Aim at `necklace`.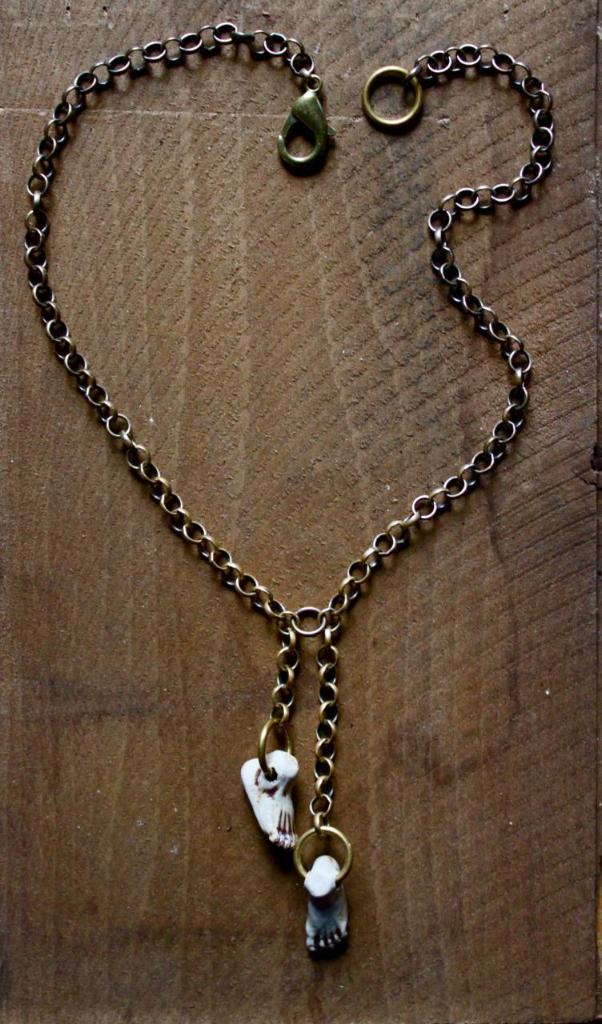
Aimed at l=24, t=25, r=561, b=950.
